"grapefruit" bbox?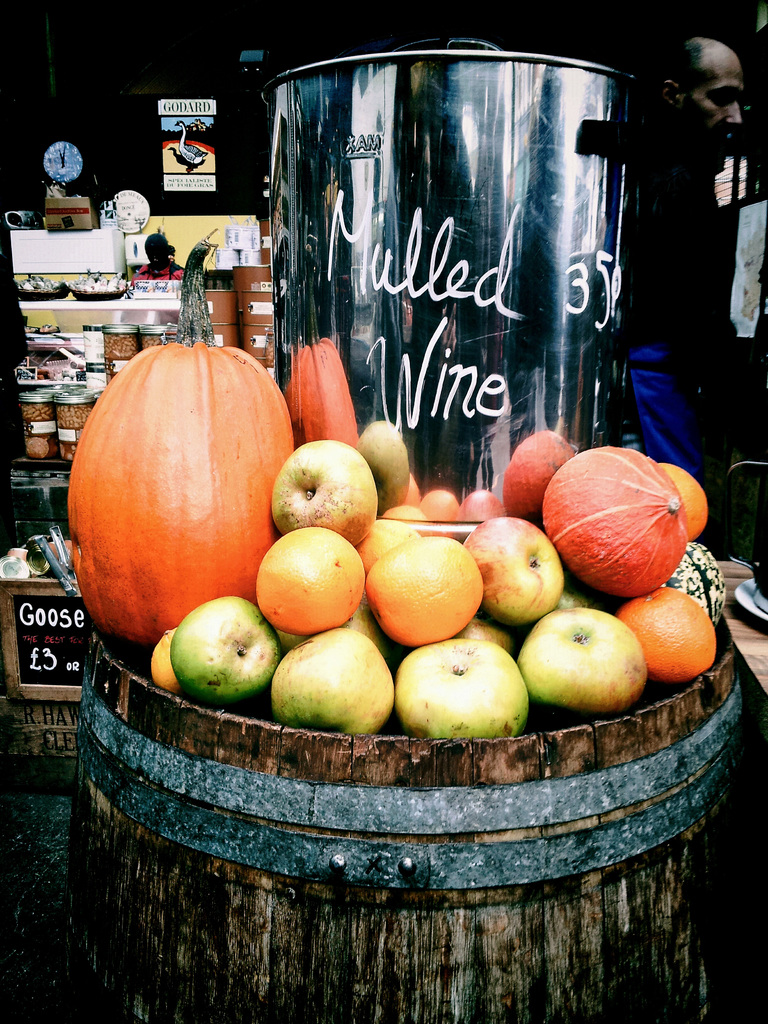
[156,628,184,692]
